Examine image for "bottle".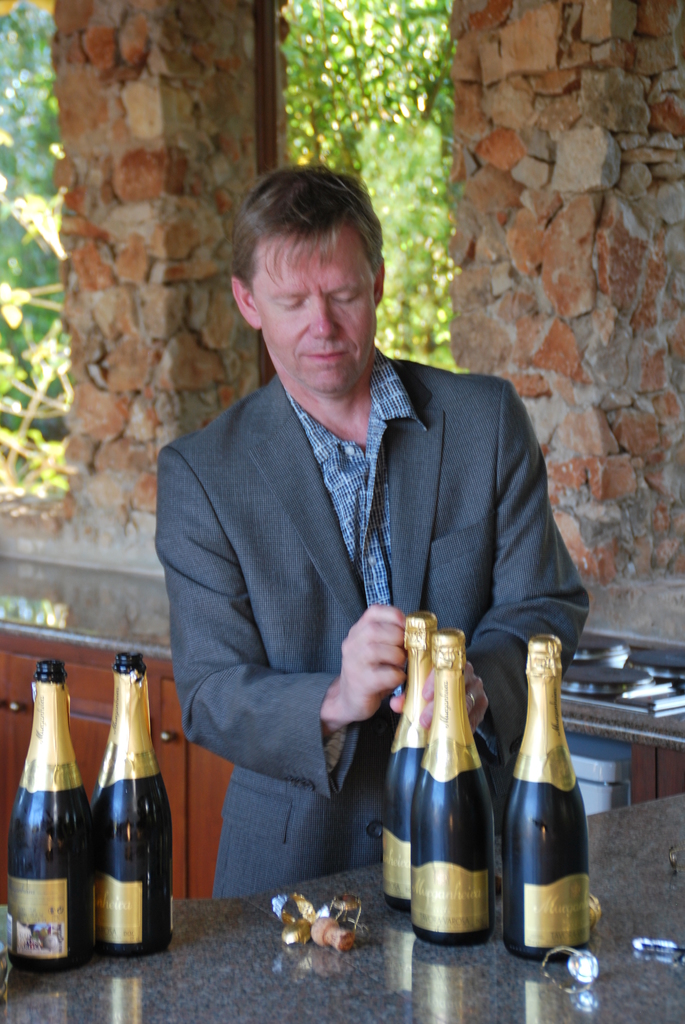
Examination result: 1/659/99/963.
